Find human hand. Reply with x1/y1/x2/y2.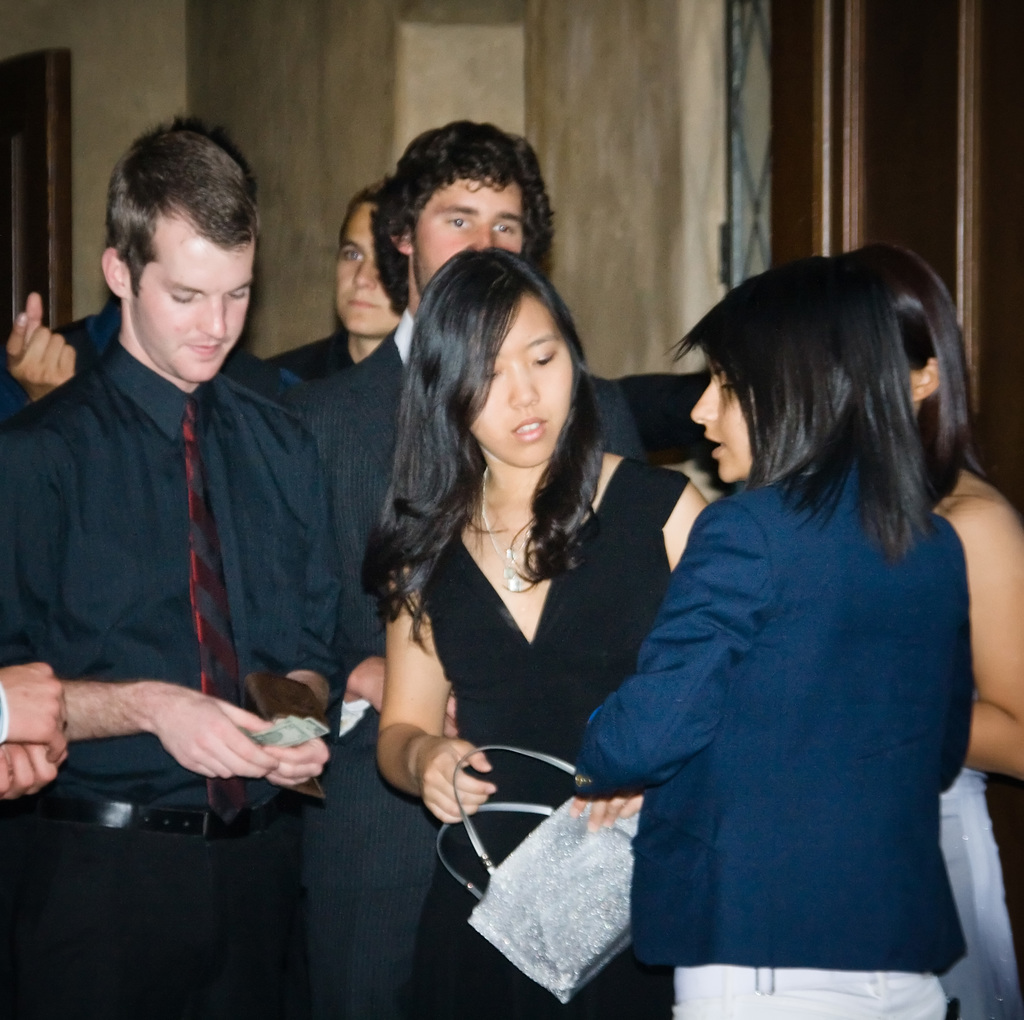
4/287/81/395.
